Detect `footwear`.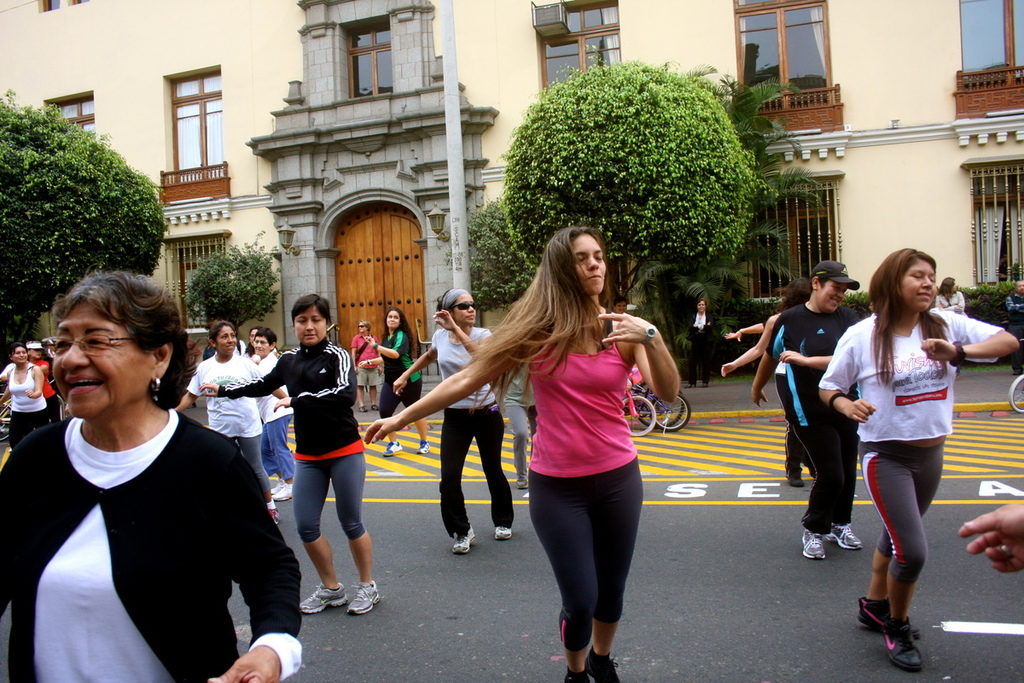
Detected at locate(348, 580, 378, 612).
